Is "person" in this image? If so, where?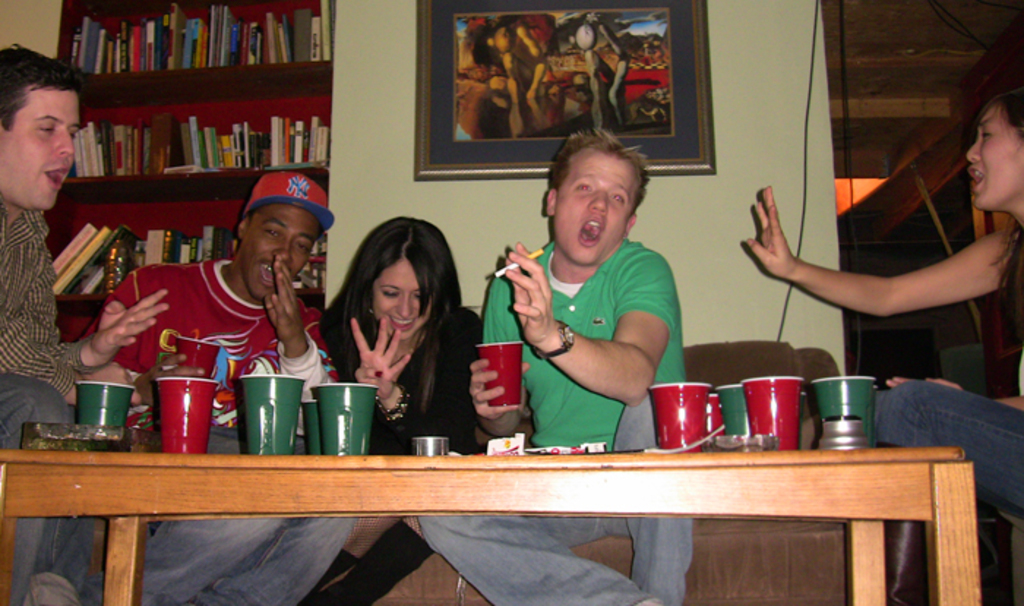
Yes, at Rect(749, 146, 992, 422).
